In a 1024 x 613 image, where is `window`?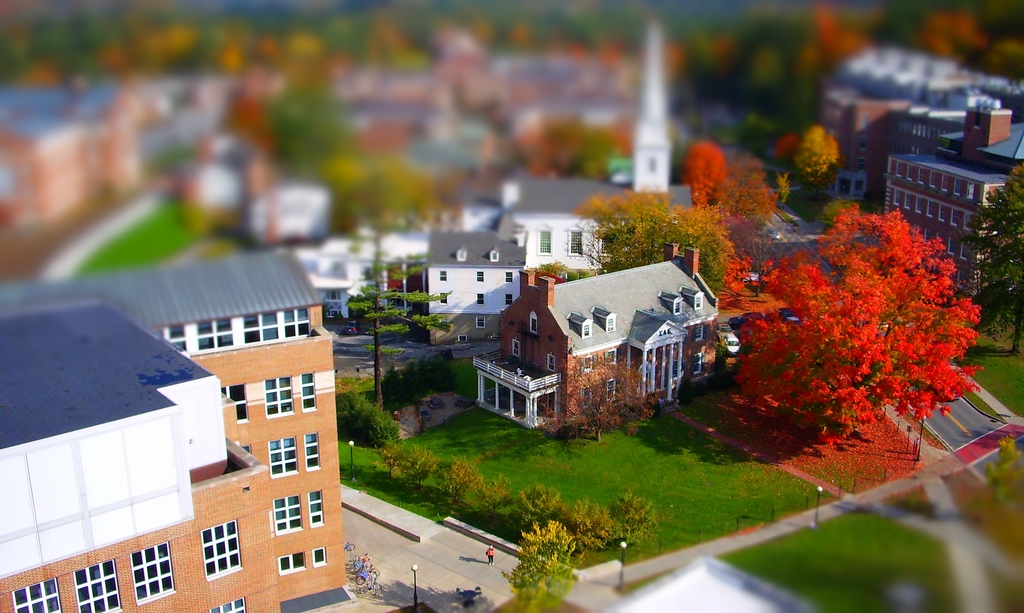
280 308 312 341.
